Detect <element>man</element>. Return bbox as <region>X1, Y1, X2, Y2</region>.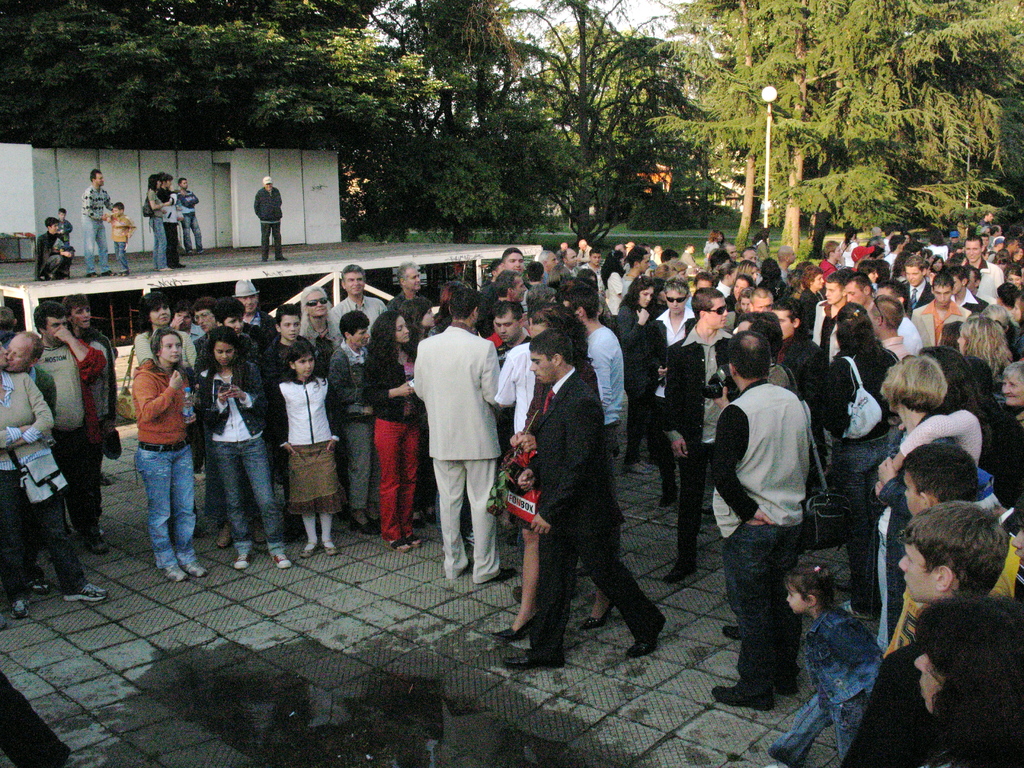
<region>329, 262, 386, 346</region>.
